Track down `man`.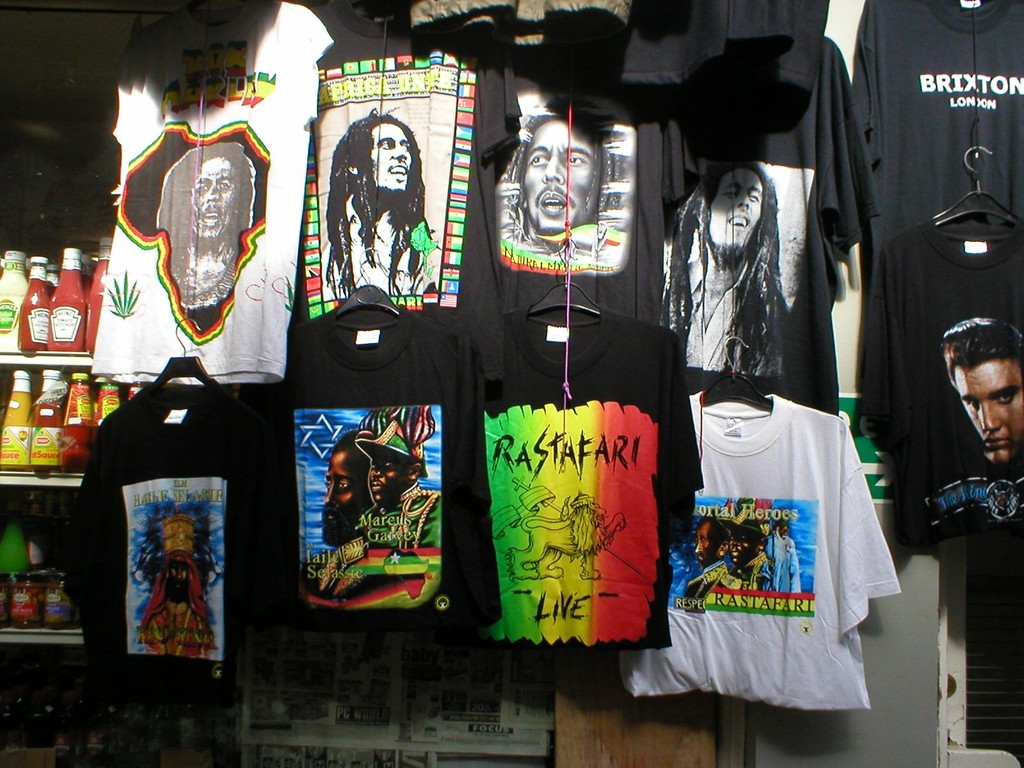
Tracked to 507/114/602/240.
